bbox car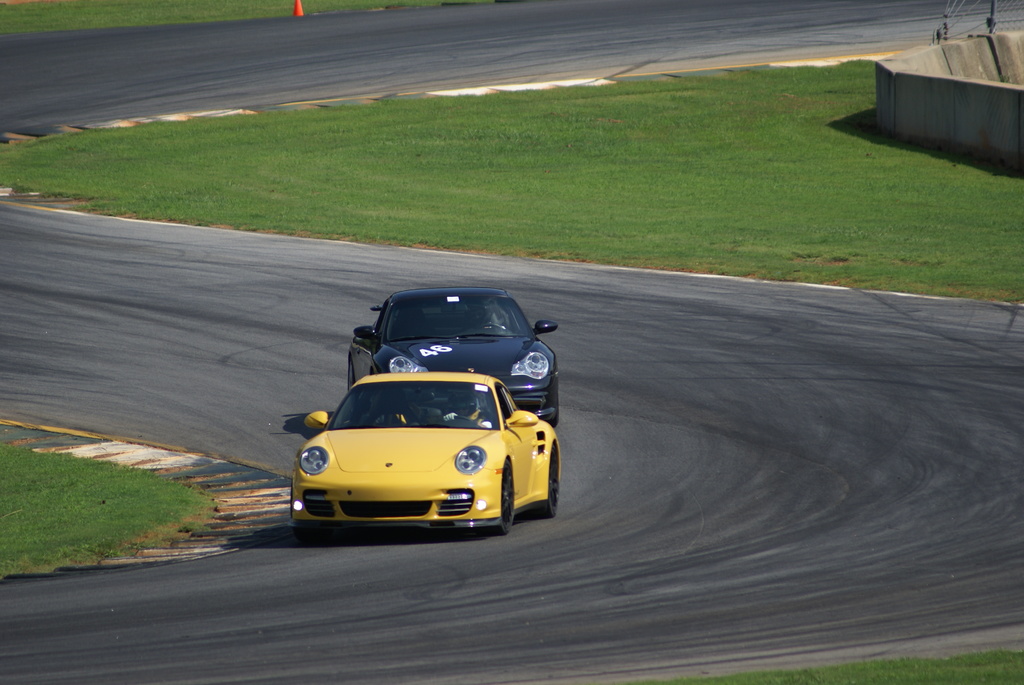
<bbox>343, 285, 558, 420</bbox>
